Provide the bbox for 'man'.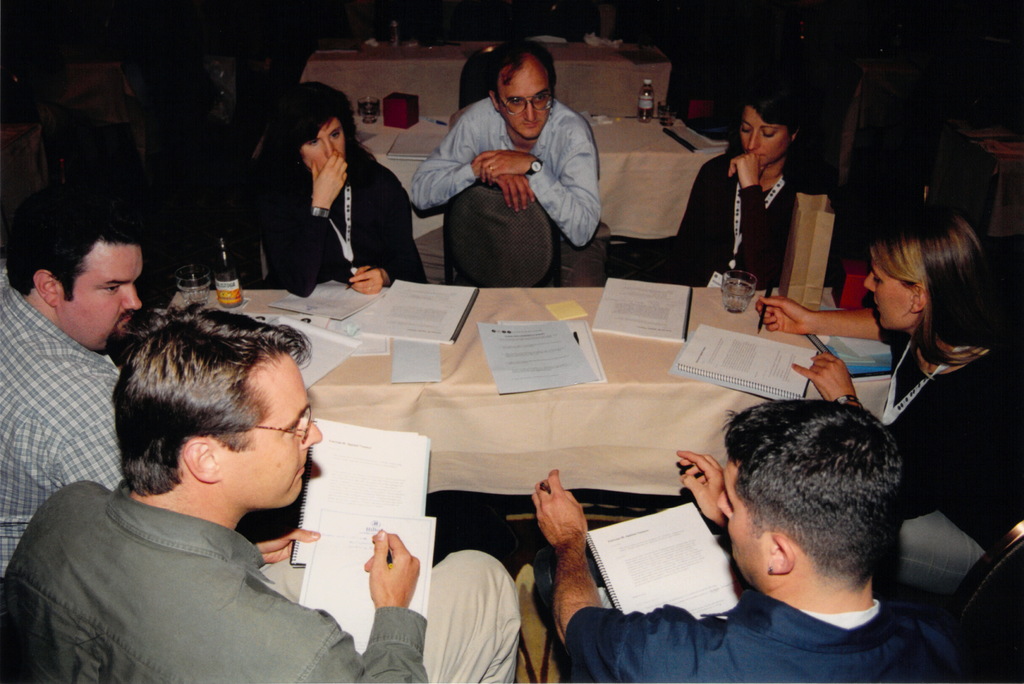
(x1=0, y1=200, x2=128, y2=571).
